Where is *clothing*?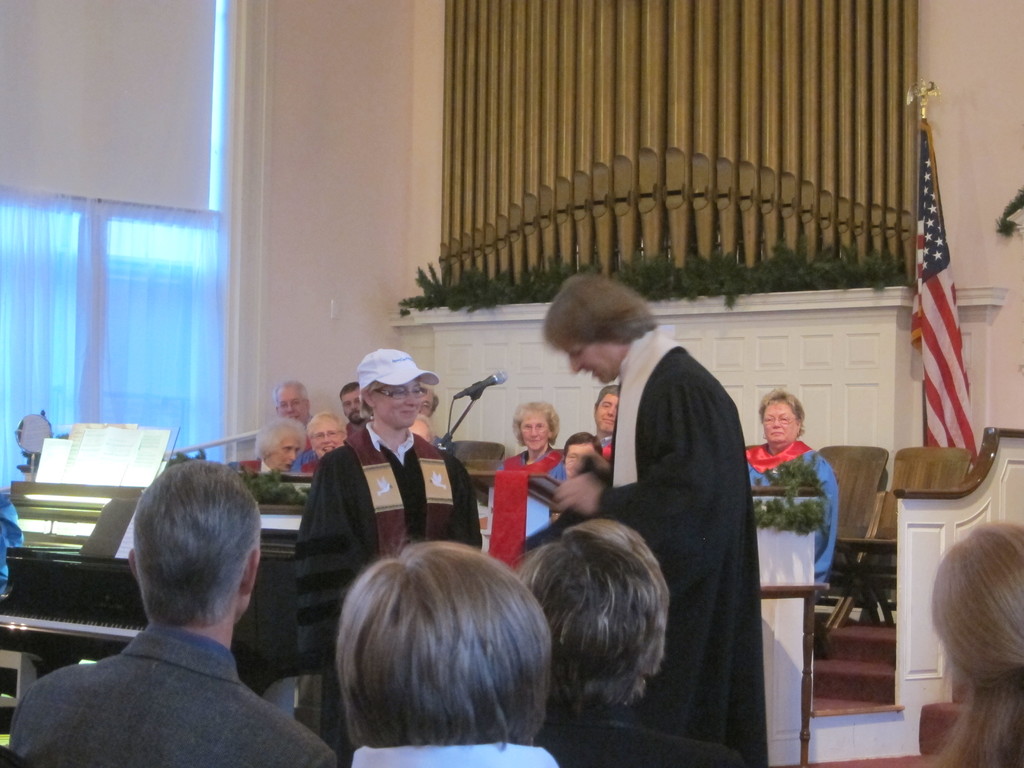
[x1=531, y1=704, x2=756, y2=767].
